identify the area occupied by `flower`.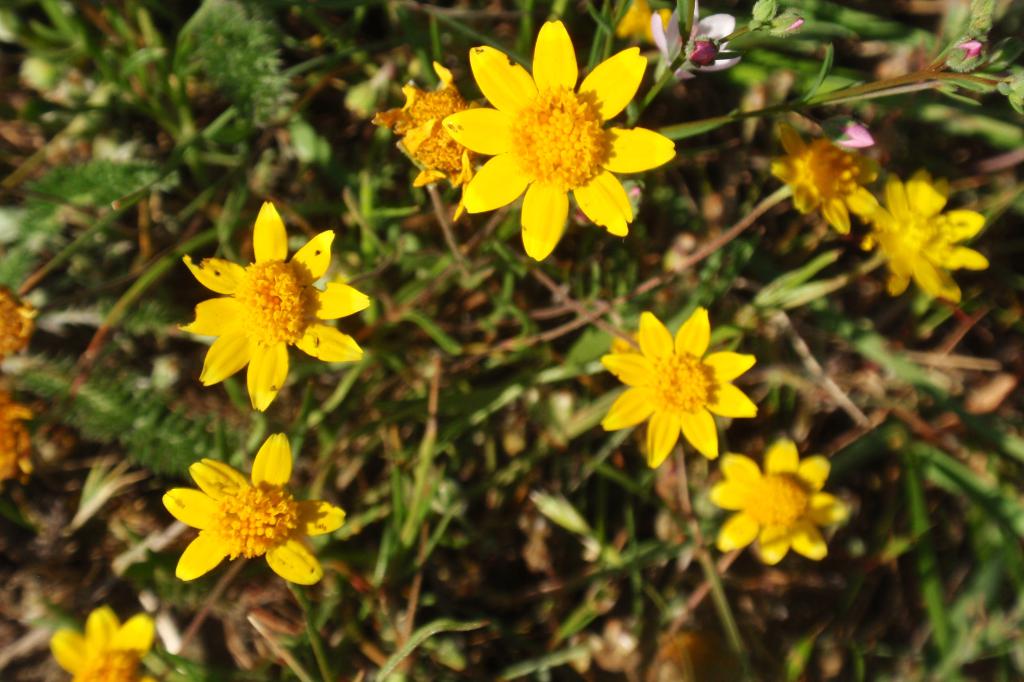
Area: bbox=[41, 603, 163, 681].
